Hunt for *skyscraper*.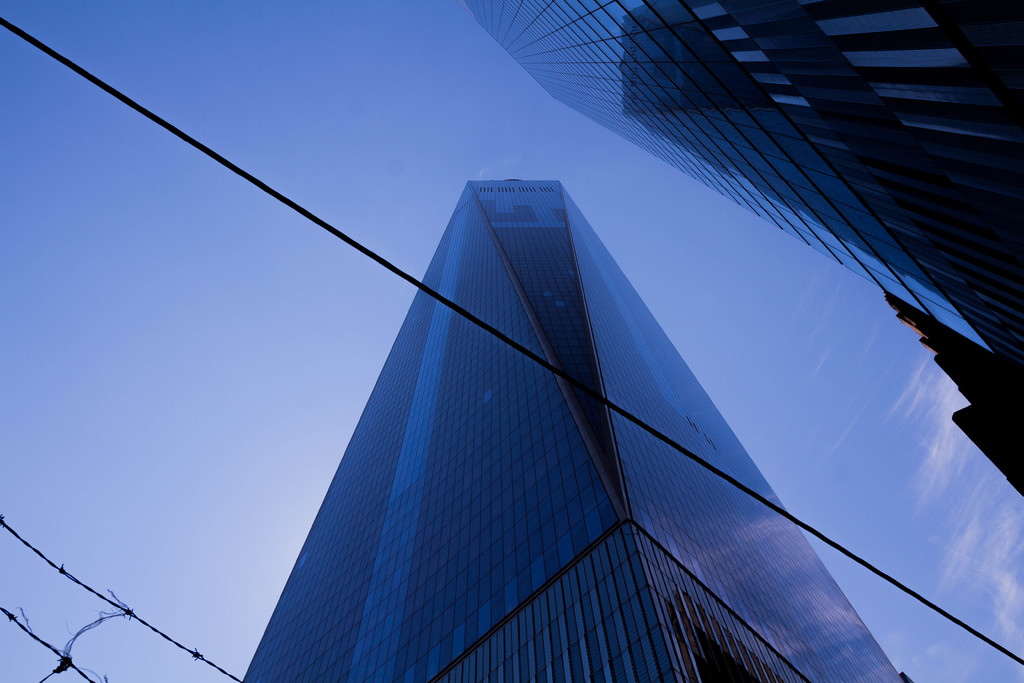
Hunted down at (x1=241, y1=177, x2=905, y2=682).
